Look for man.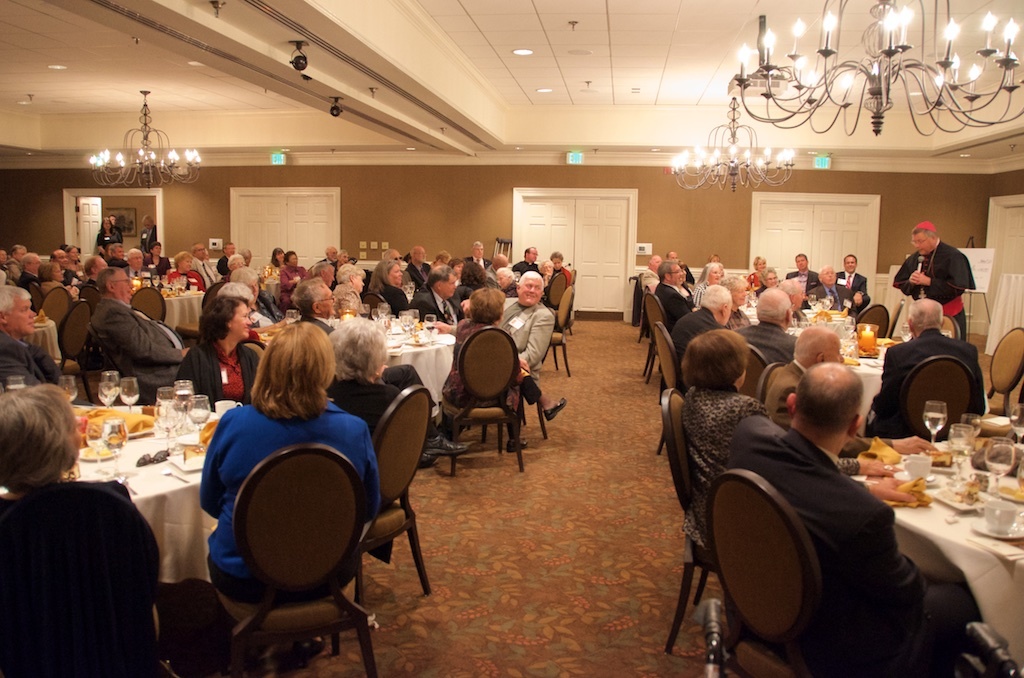
Found: 0/286/70/391.
